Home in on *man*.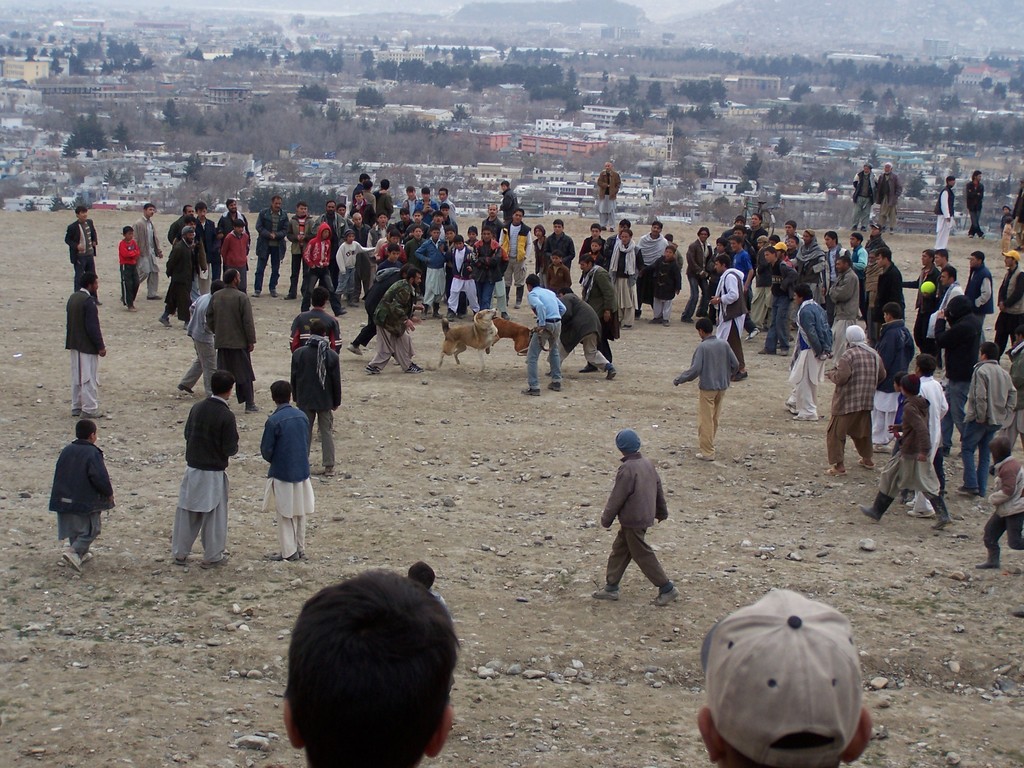
Homed in at [788,281,830,426].
